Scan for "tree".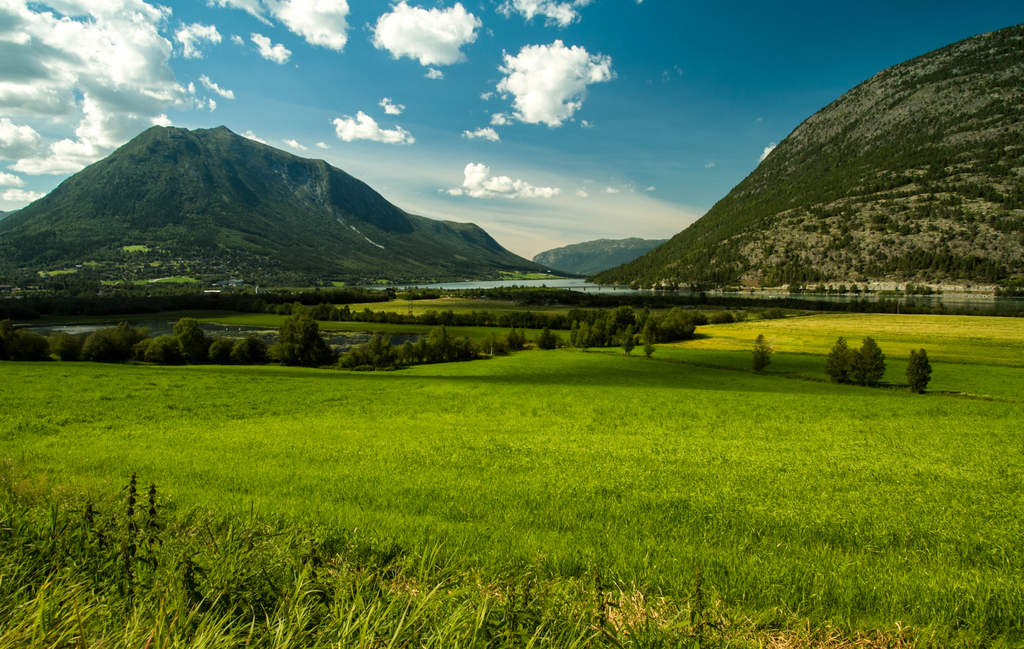
Scan result: rect(623, 323, 636, 359).
